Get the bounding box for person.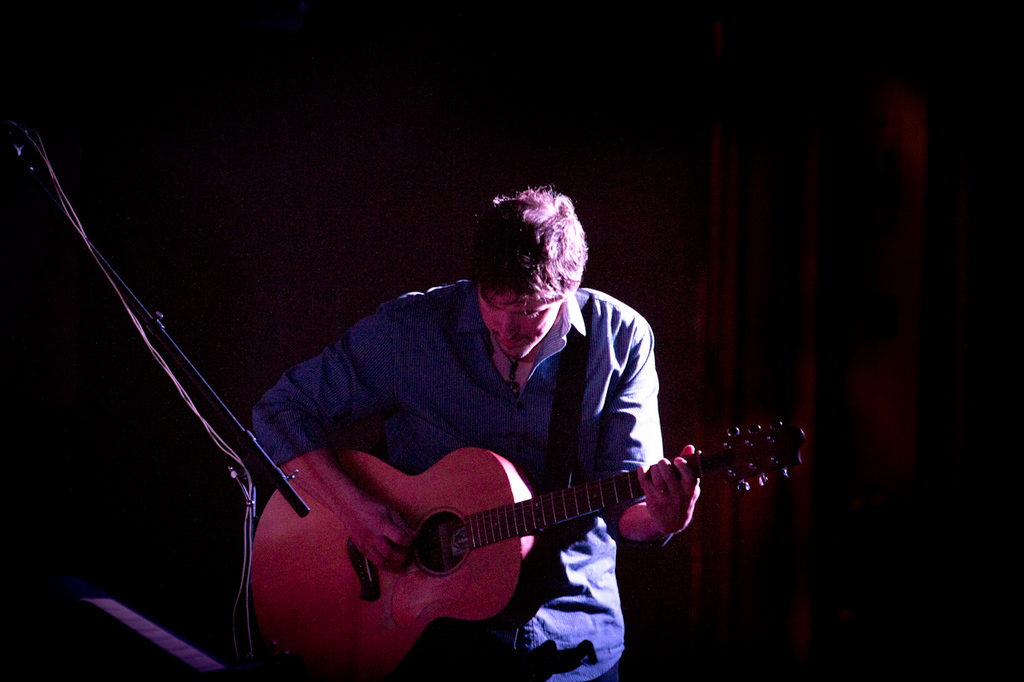
bbox=[162, 150, 703, 681].
